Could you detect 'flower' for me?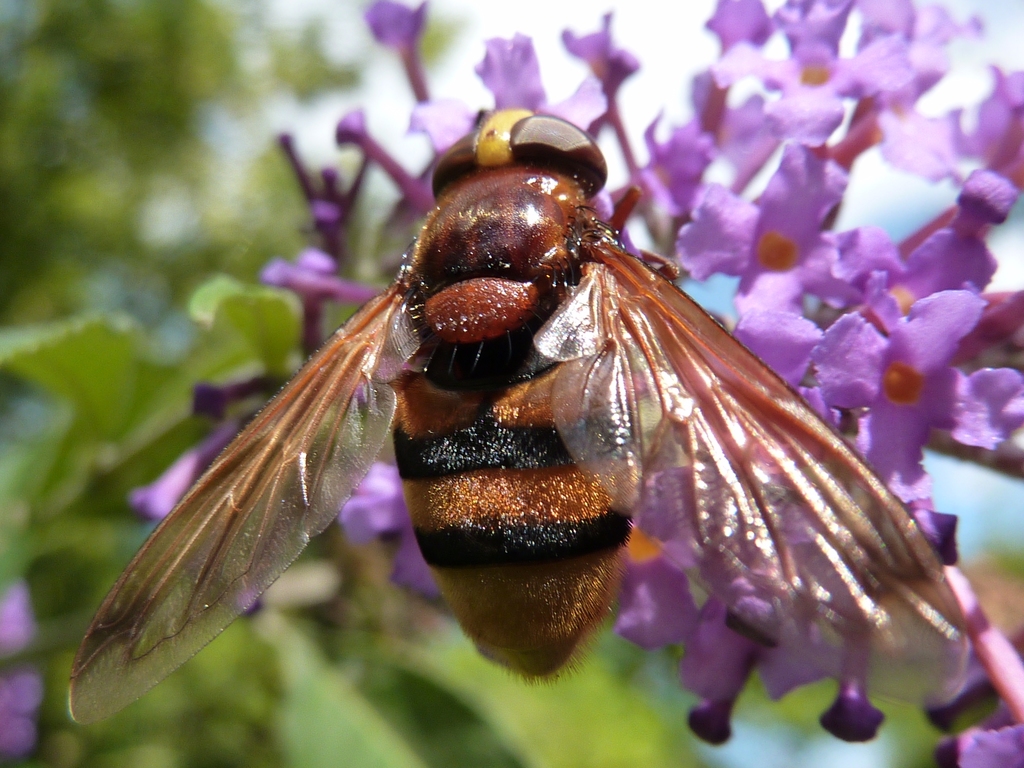
Detection result: box(127, 0, 1023, 764).
